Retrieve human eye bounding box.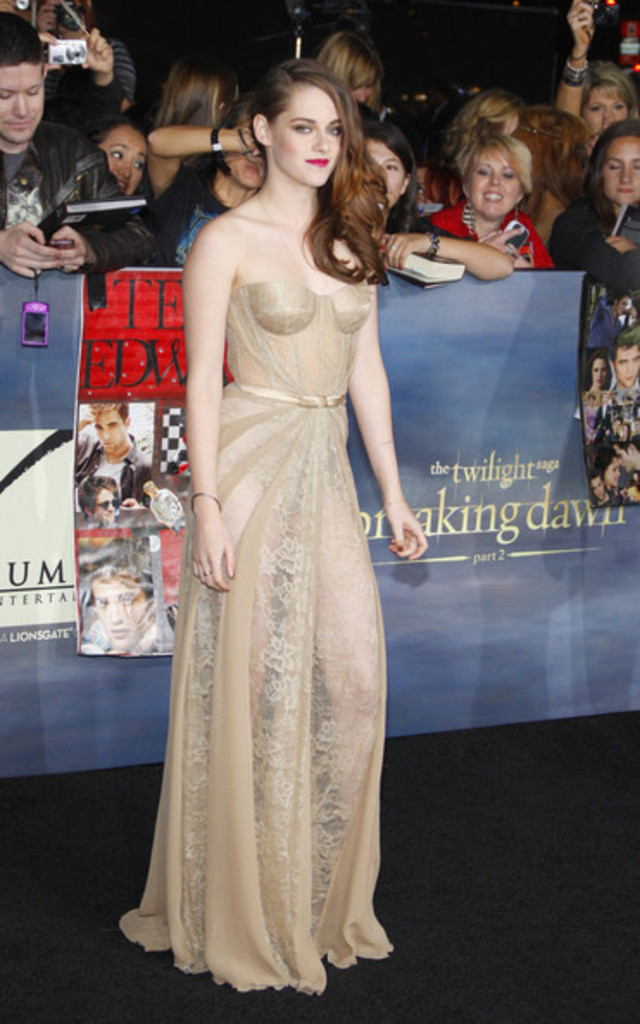
Bounding box: 605/159/618/174.
